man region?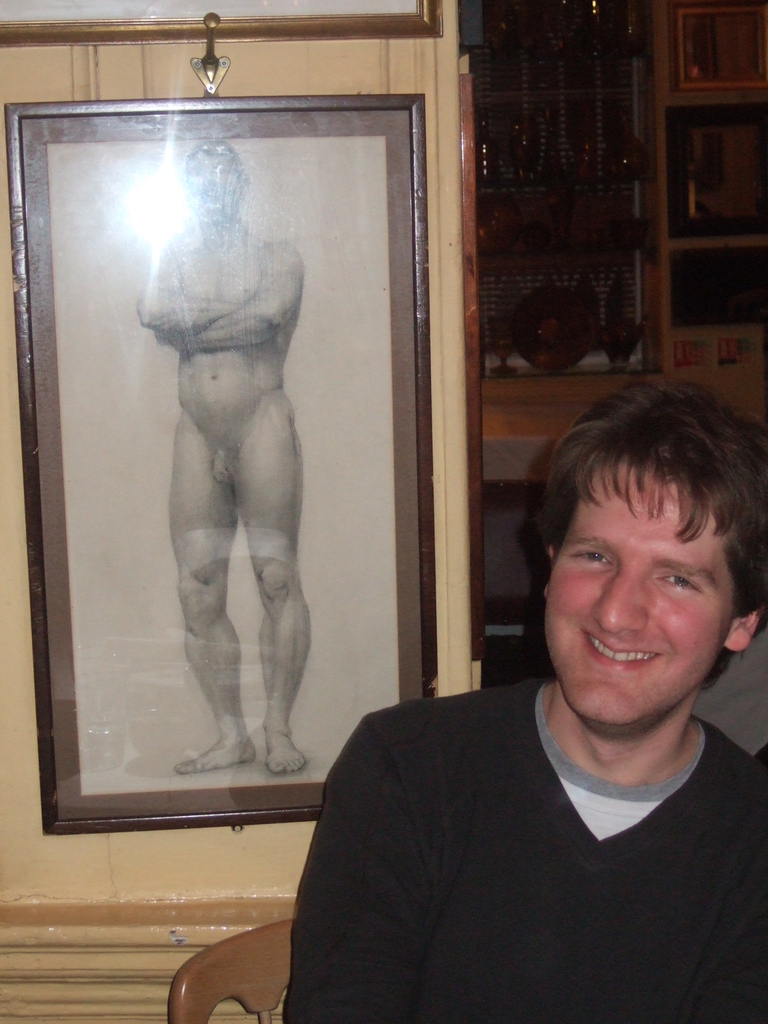
left=270, top=389, right=767, bottom=1011
